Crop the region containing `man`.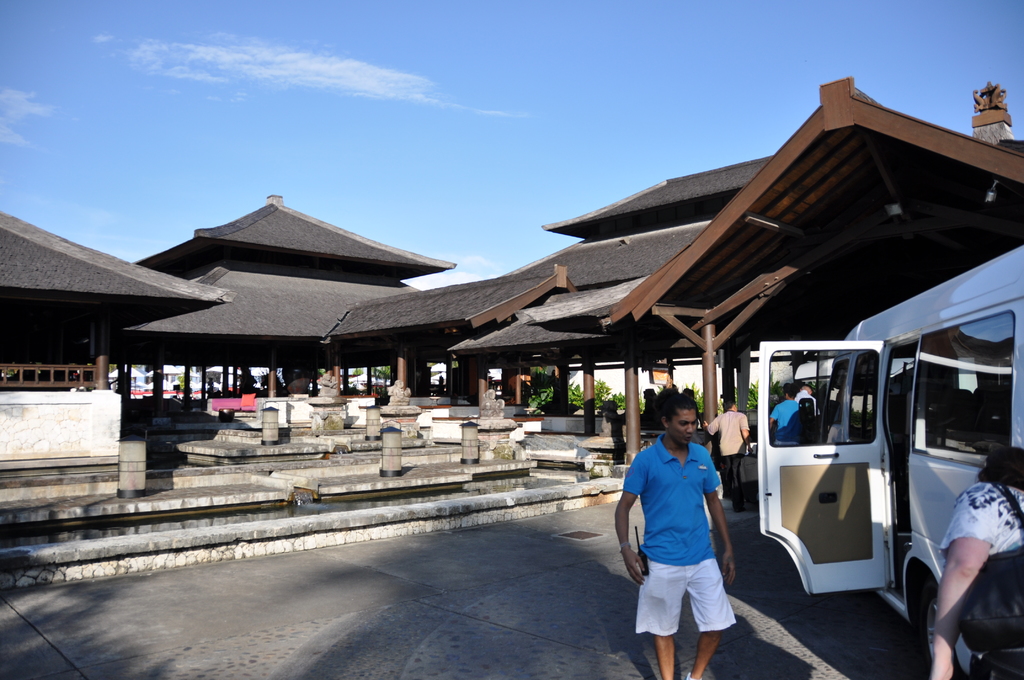
Crop region: bbox(799, 380, 821, 442).
